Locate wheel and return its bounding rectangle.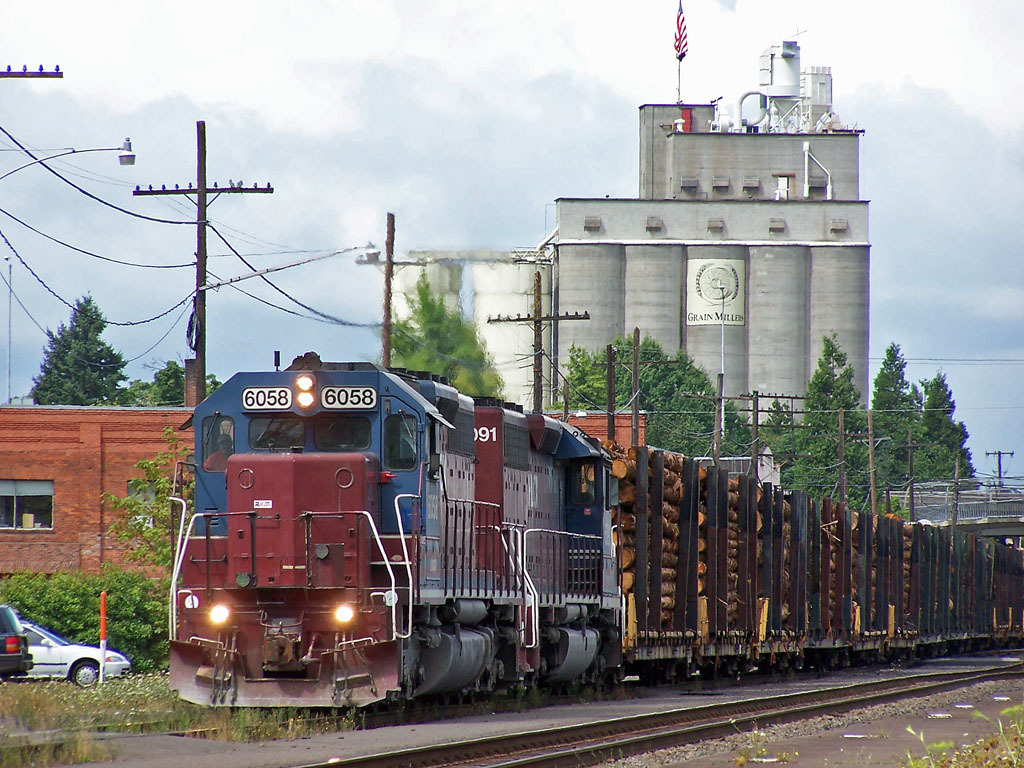
x1=67, y1=661, x2=99, y2=692.
